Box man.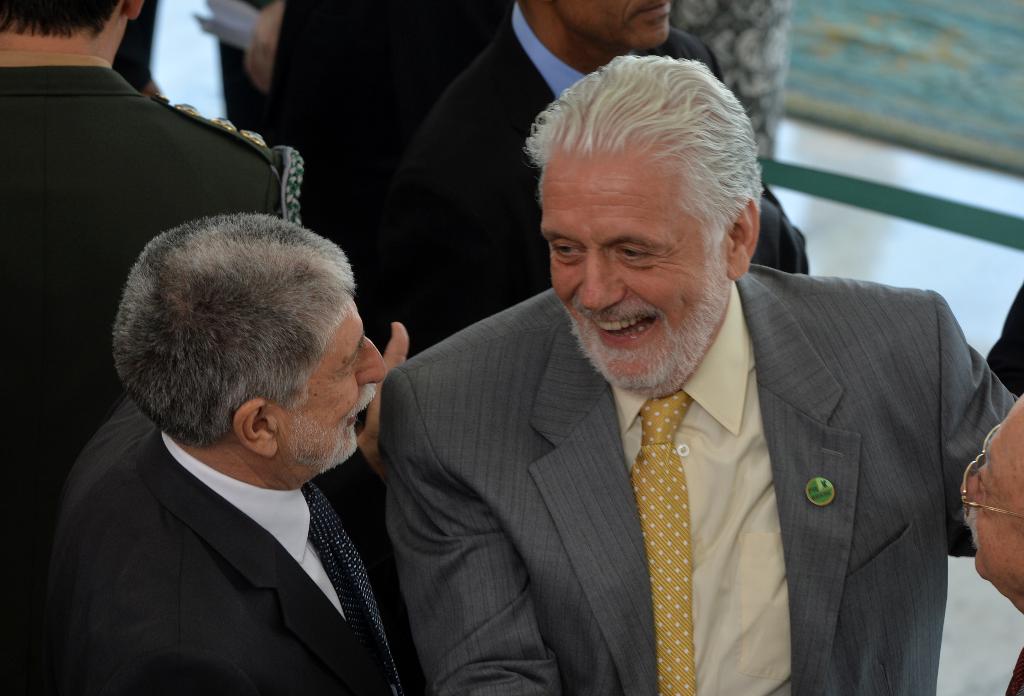
Rect(959, 394, 1023, 695).
